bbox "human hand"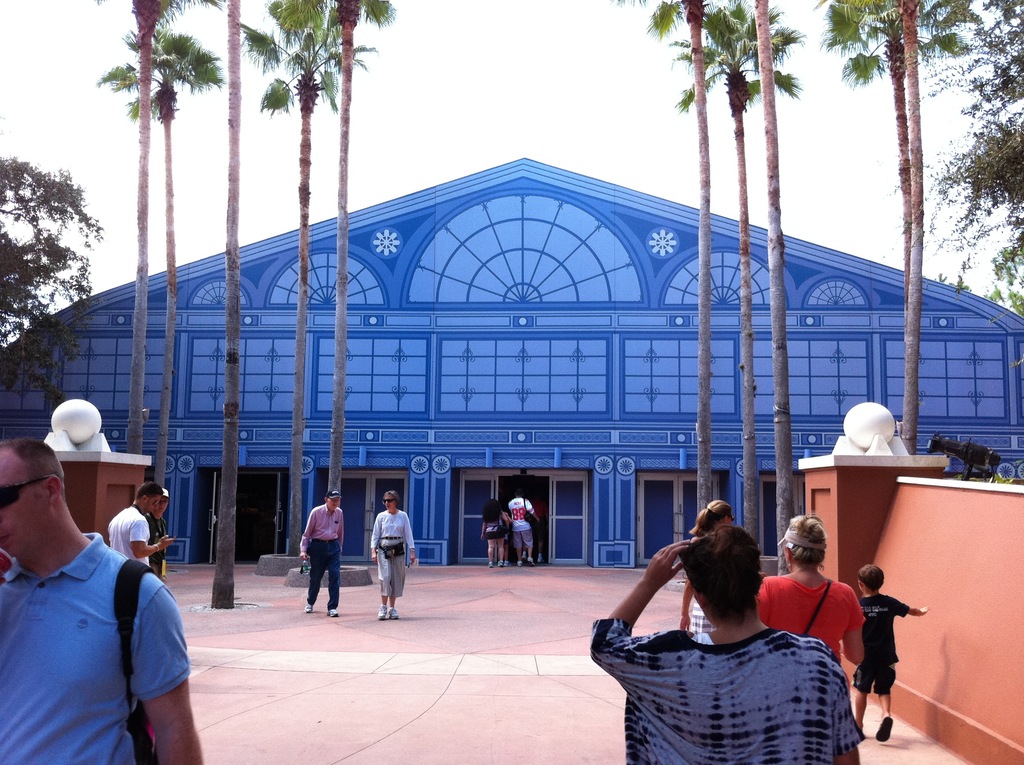
504, 508, 511, 516
